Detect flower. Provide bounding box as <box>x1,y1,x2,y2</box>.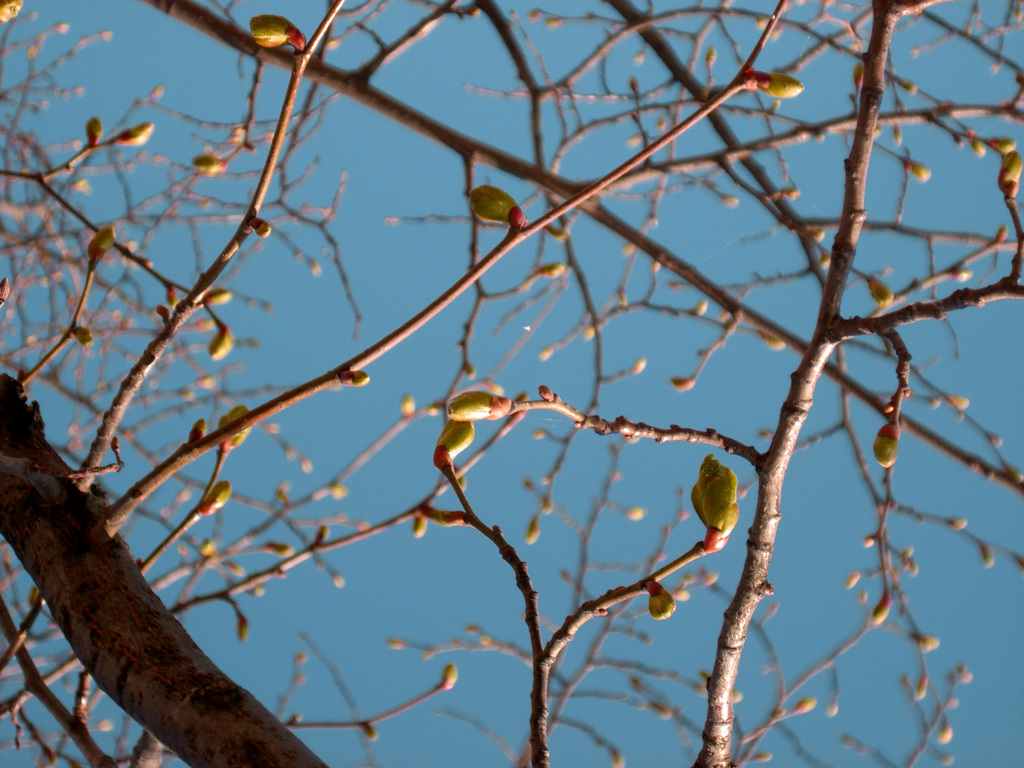
<box>215,401,250,448</box>.
